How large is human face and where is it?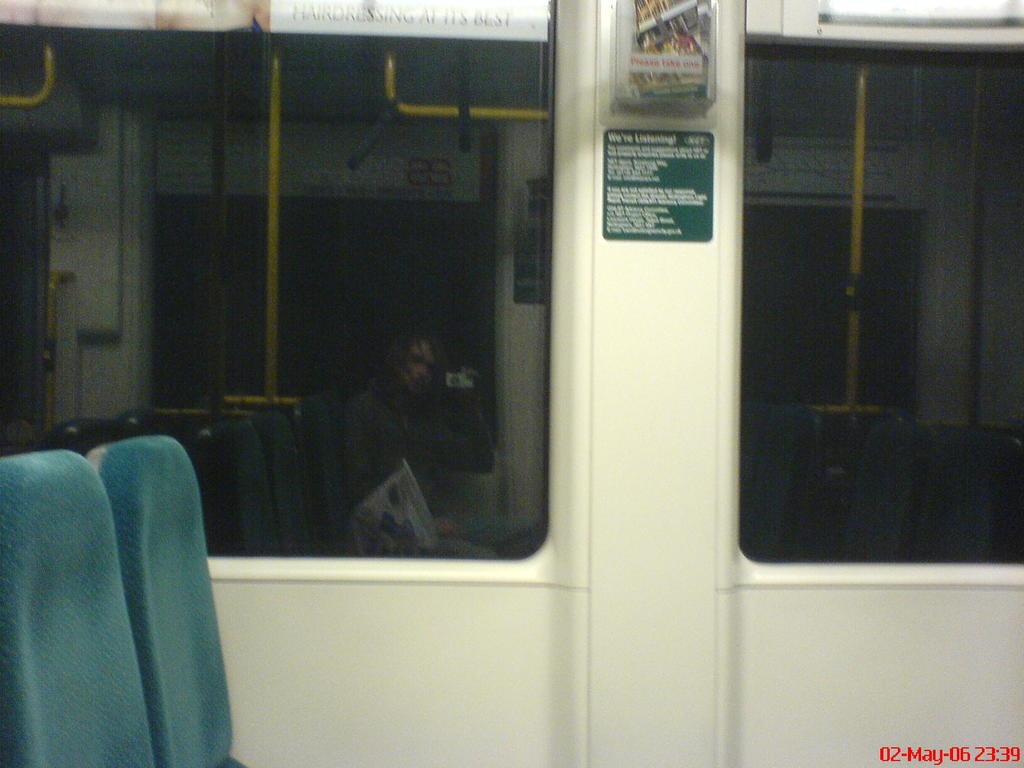
Bounding box: (left=404, top=341, right=437, bottom=401).
